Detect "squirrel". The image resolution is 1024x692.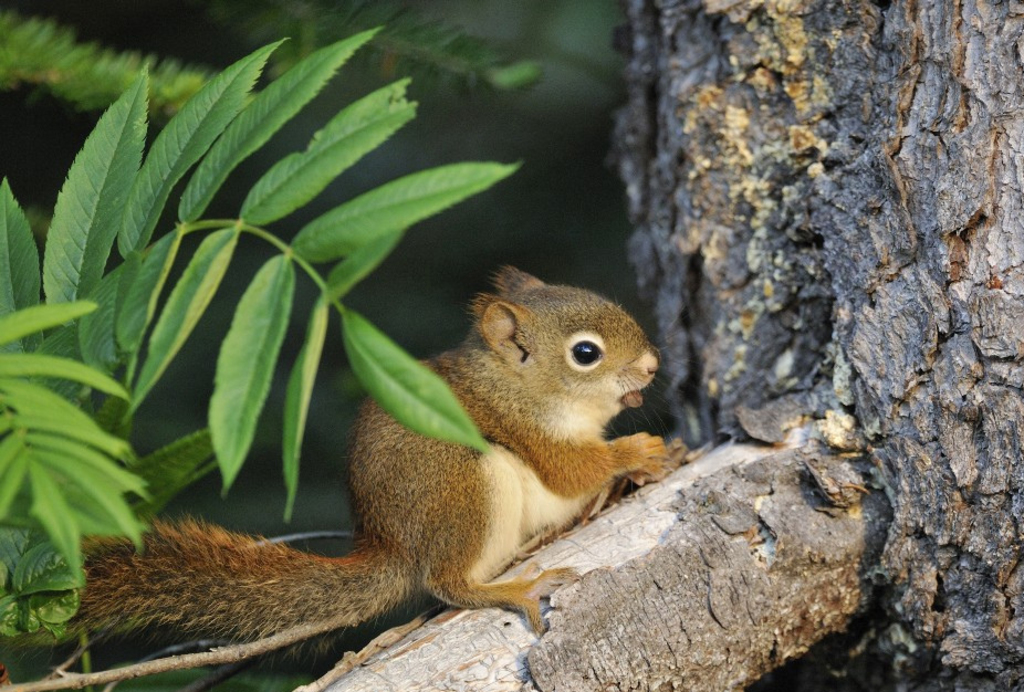
region(77, 260, 690, 637).
